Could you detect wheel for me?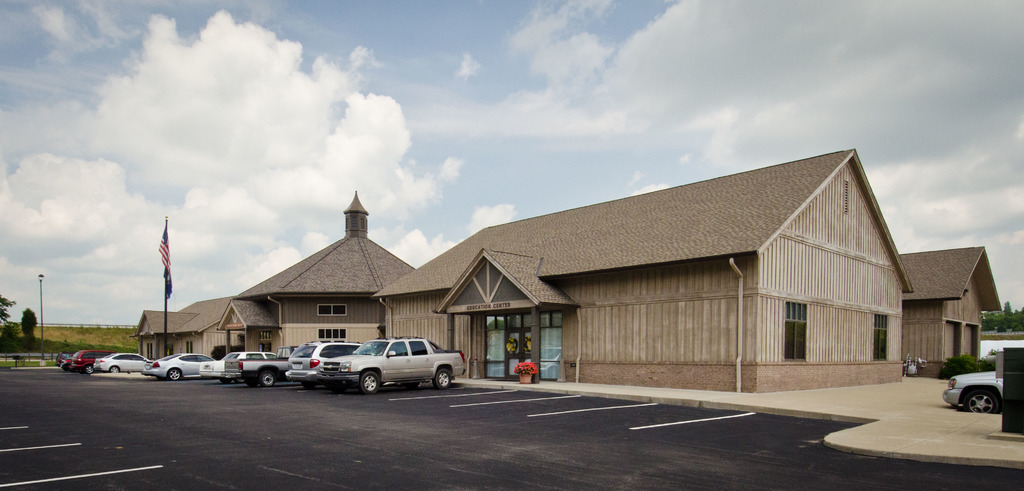
Detection result: box(106, 365, 124, 375).
